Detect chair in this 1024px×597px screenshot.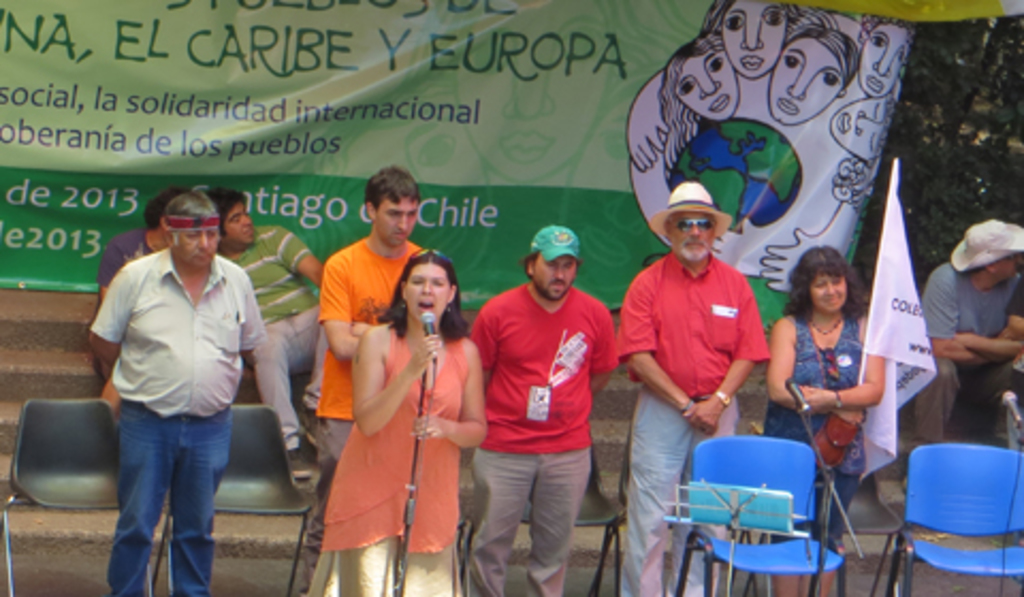
Detection: [left=0, top=399, right=160, bottom=595].
